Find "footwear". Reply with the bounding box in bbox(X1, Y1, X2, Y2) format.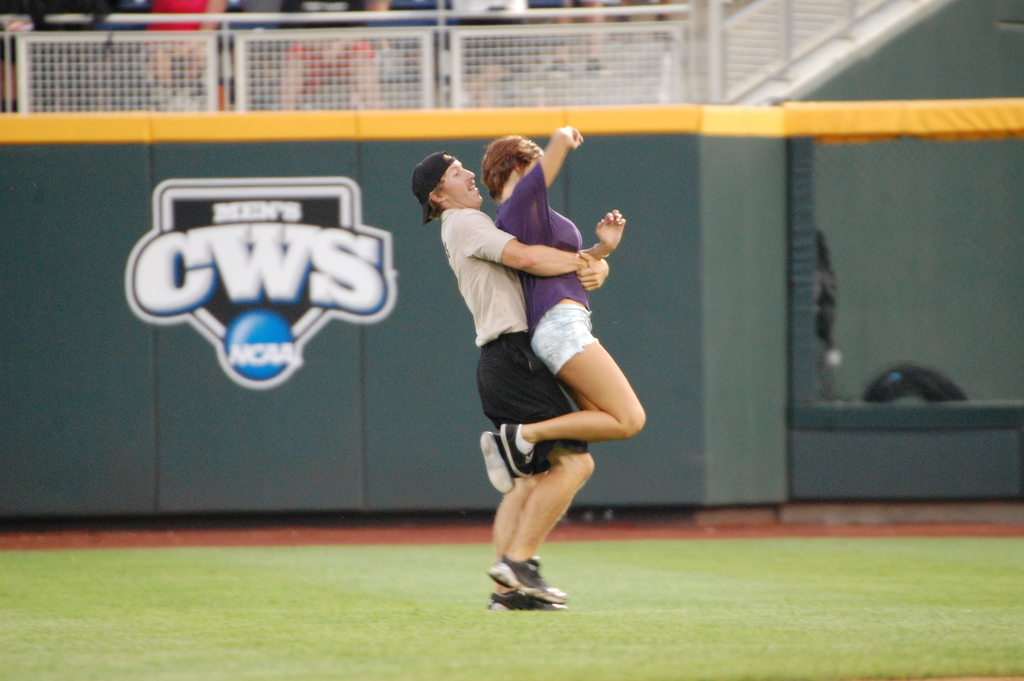
bbox(488, 594, 562, 612).
